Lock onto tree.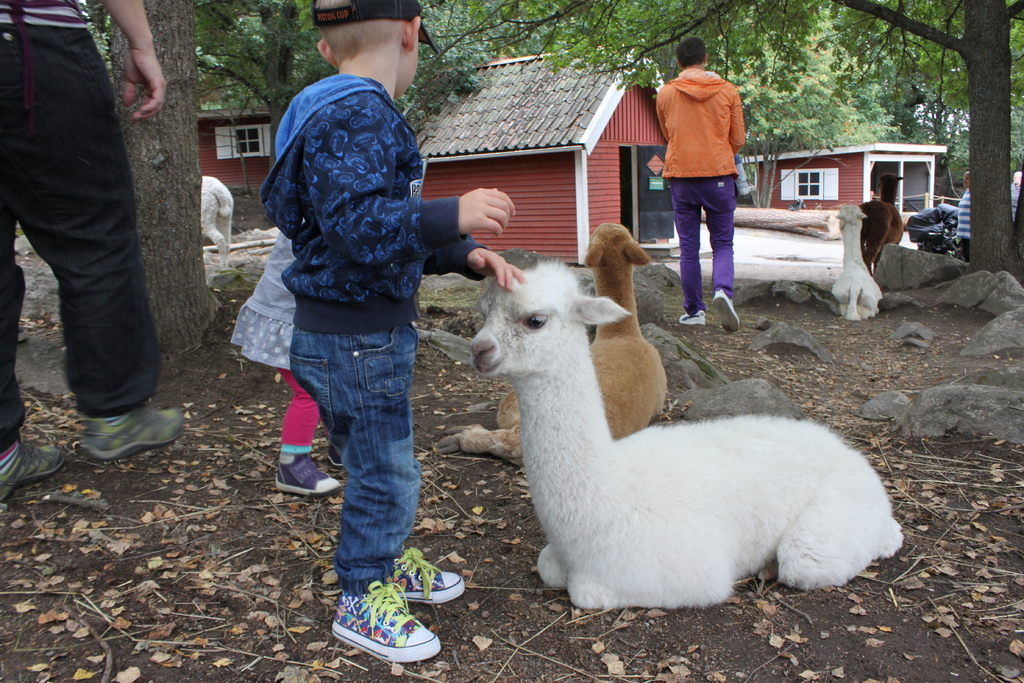
Locked: x1=723, y1=0, x2=892, y2=206.
